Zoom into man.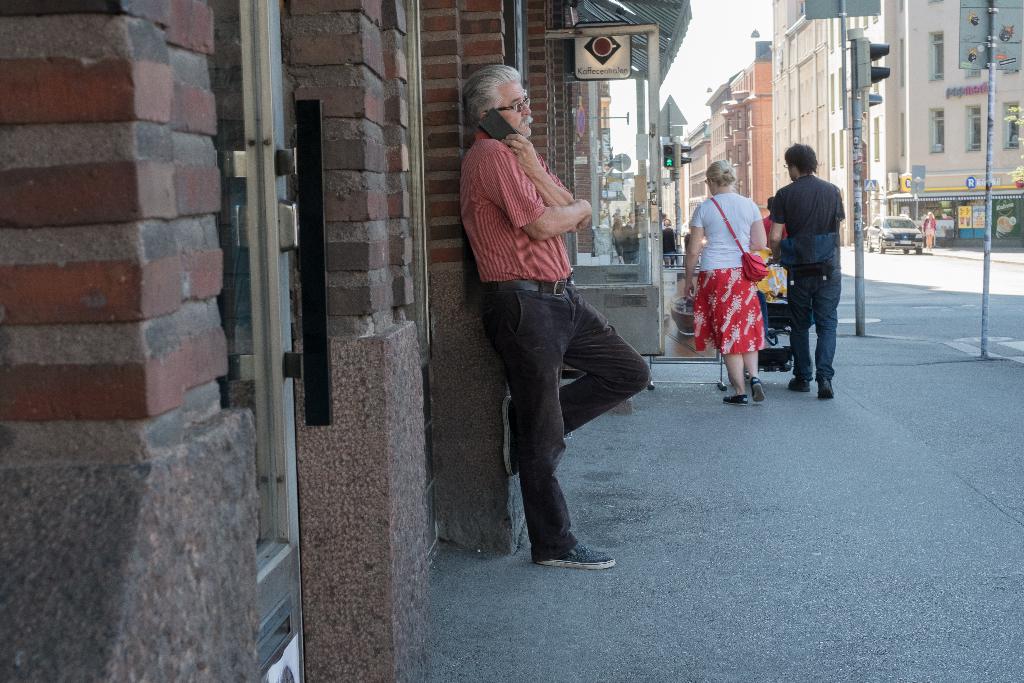
Zoom target: BBox(776, 138, 857, 395).
